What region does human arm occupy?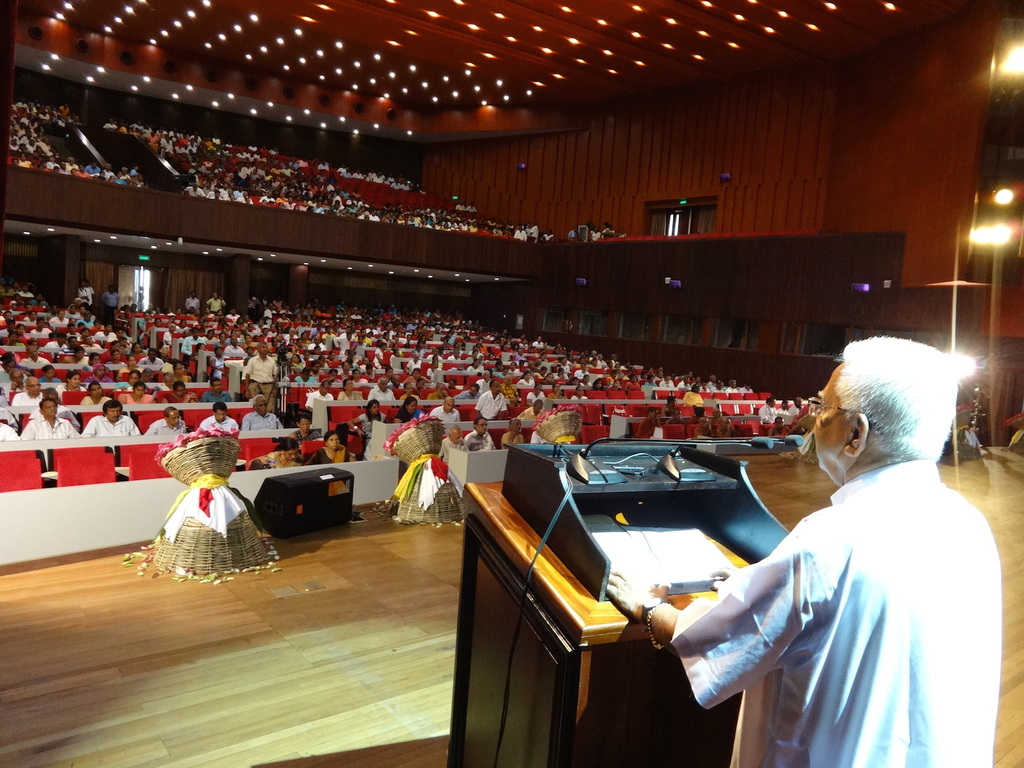
294 432 298 442.
